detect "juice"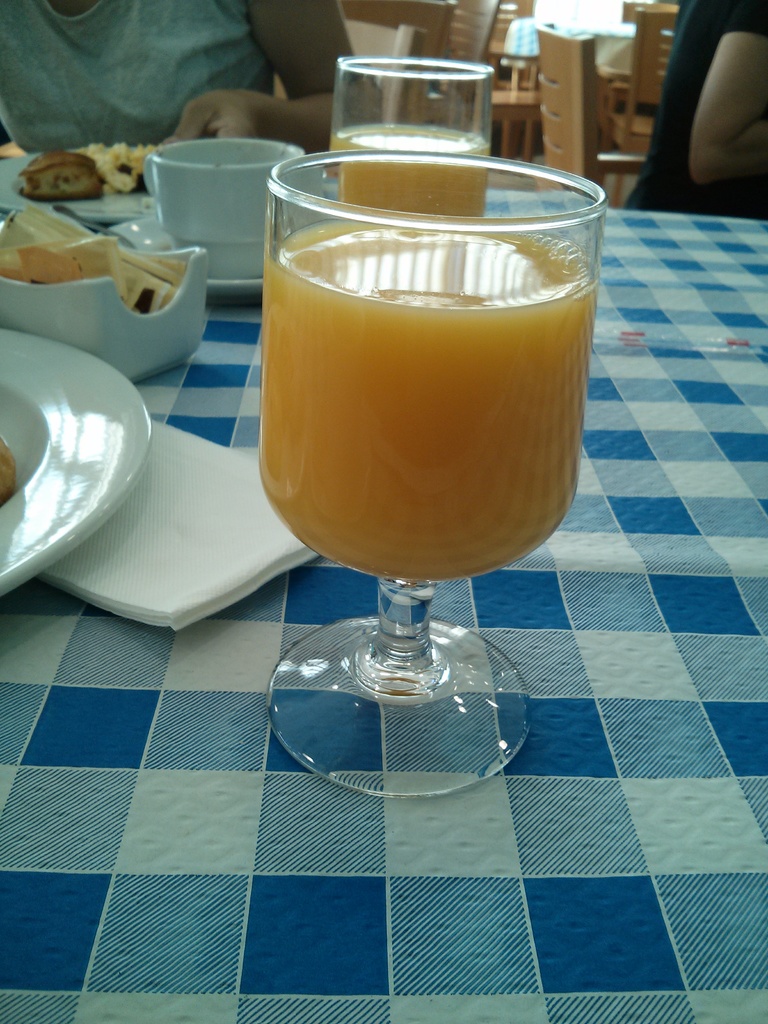
(260,216,599,580)
